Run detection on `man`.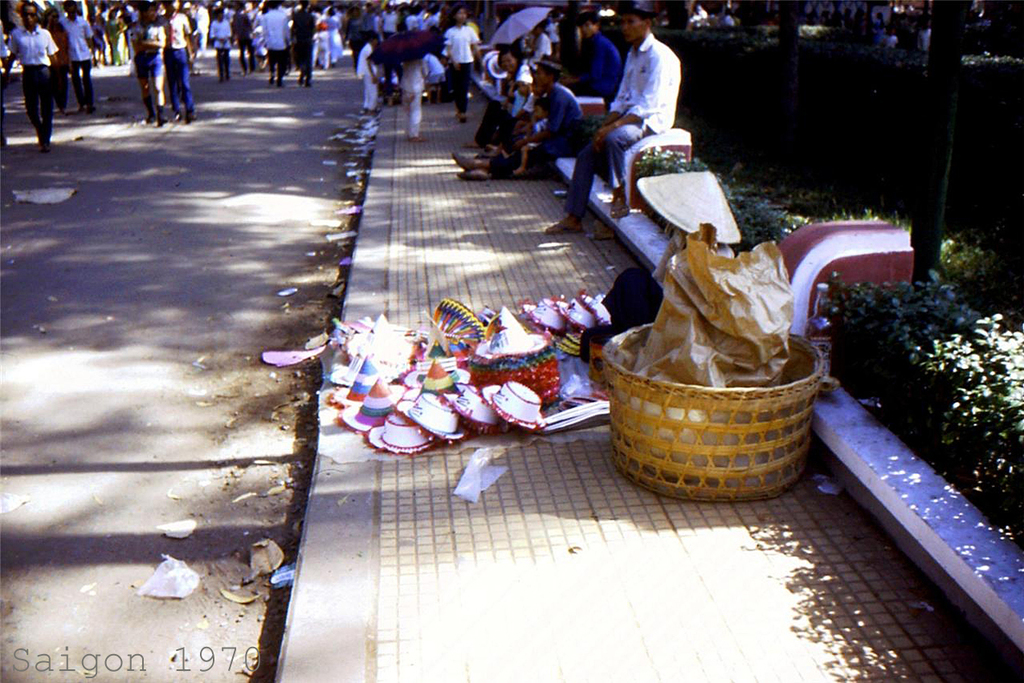
Result: <box>133,0,175,132</box>.
